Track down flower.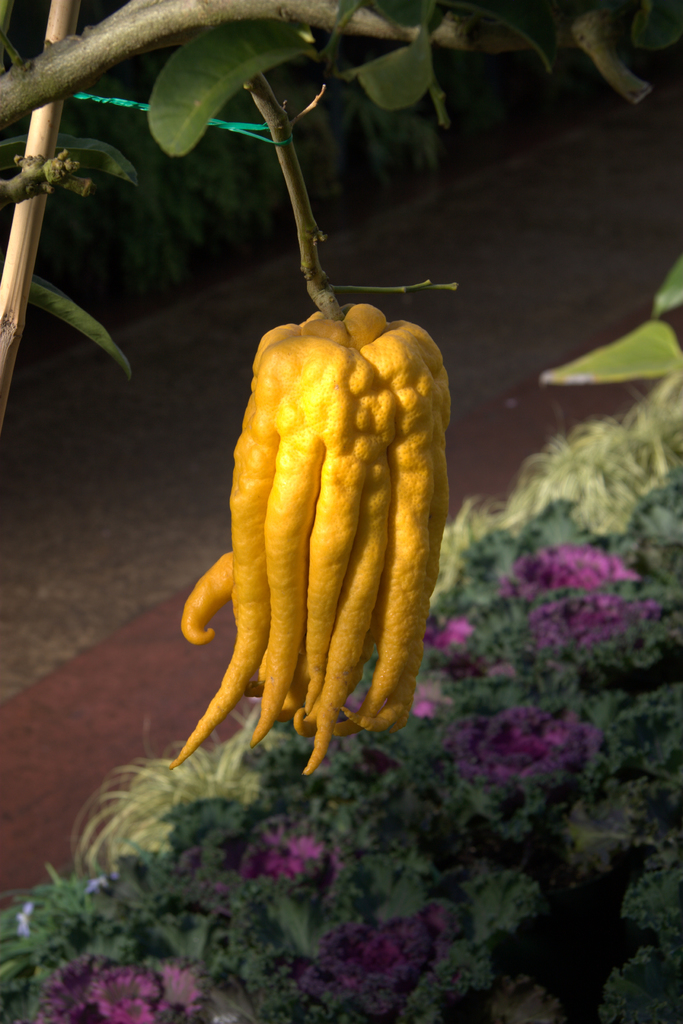
Tracked to x1=487, y1=540, x2=652, y2=617.
